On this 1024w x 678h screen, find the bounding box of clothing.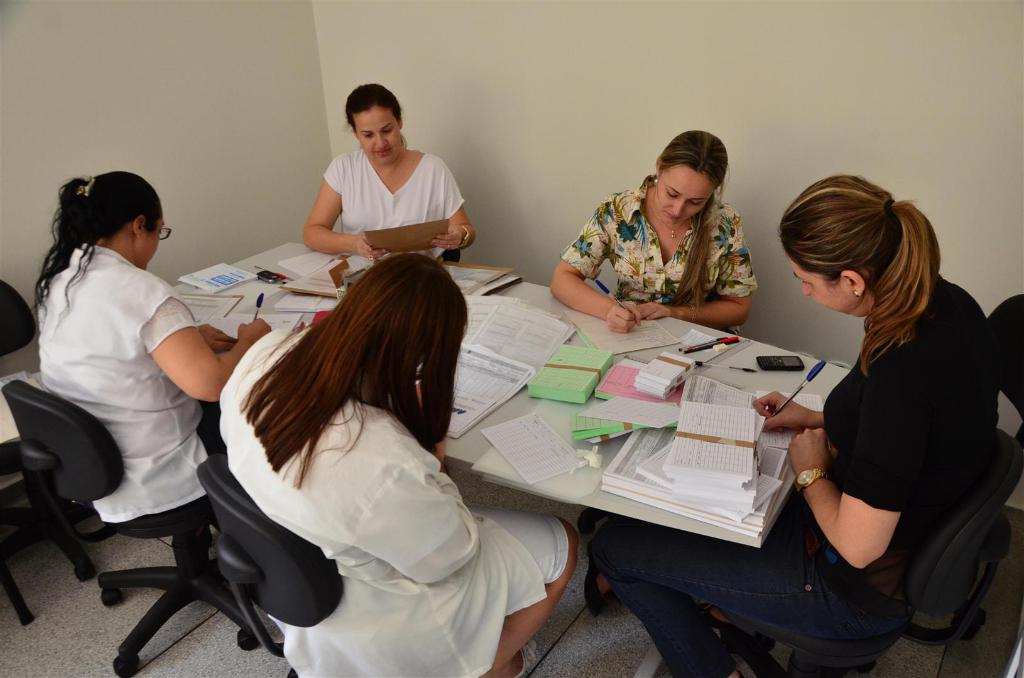
Bounding box: {"left": 315, "top": 148, "right": 468, "bottom": 226}.
